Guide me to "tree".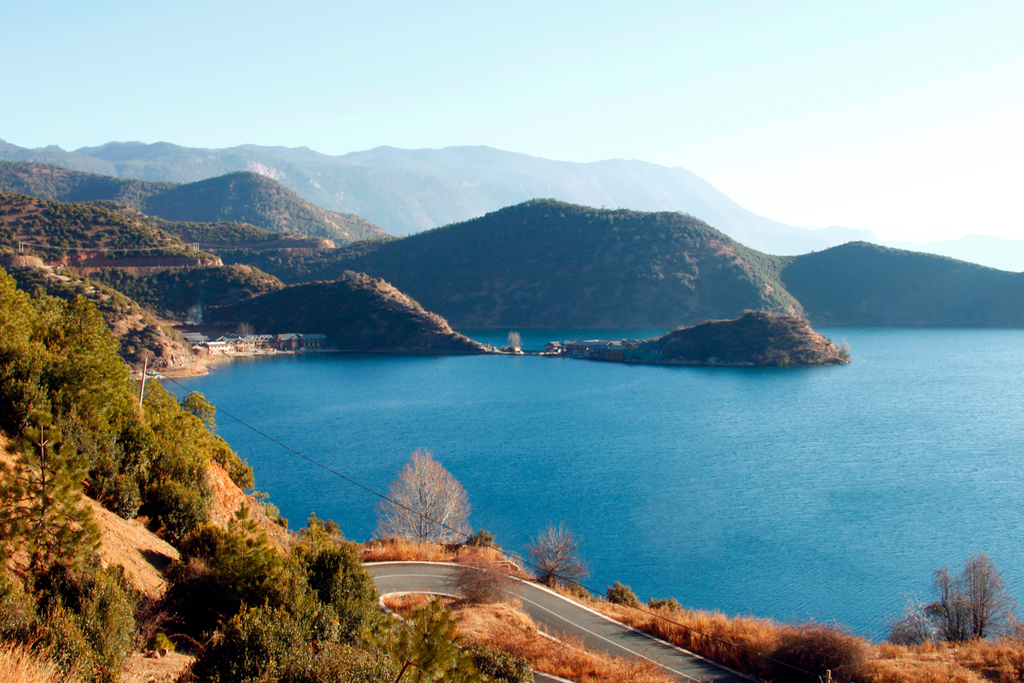
Guidance: 597, 581, 638, 609.
